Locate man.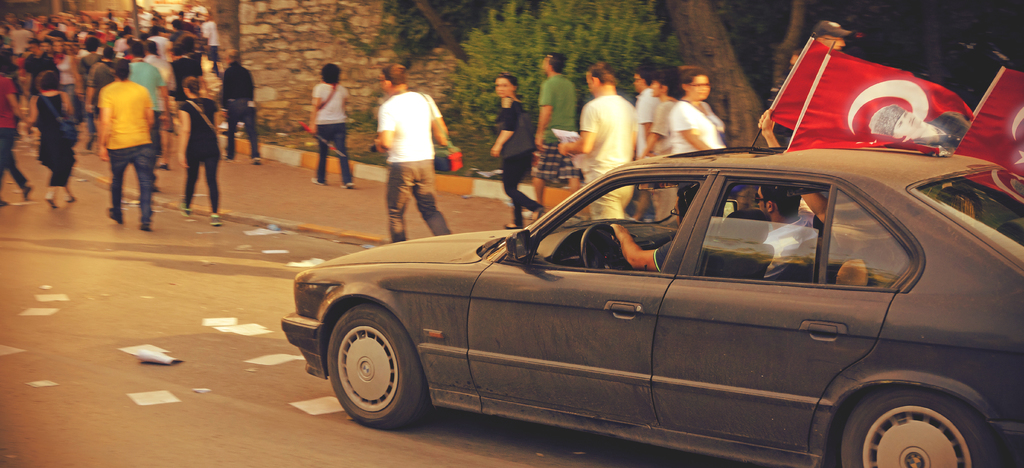
Bounding box: 372:61:451:242.
